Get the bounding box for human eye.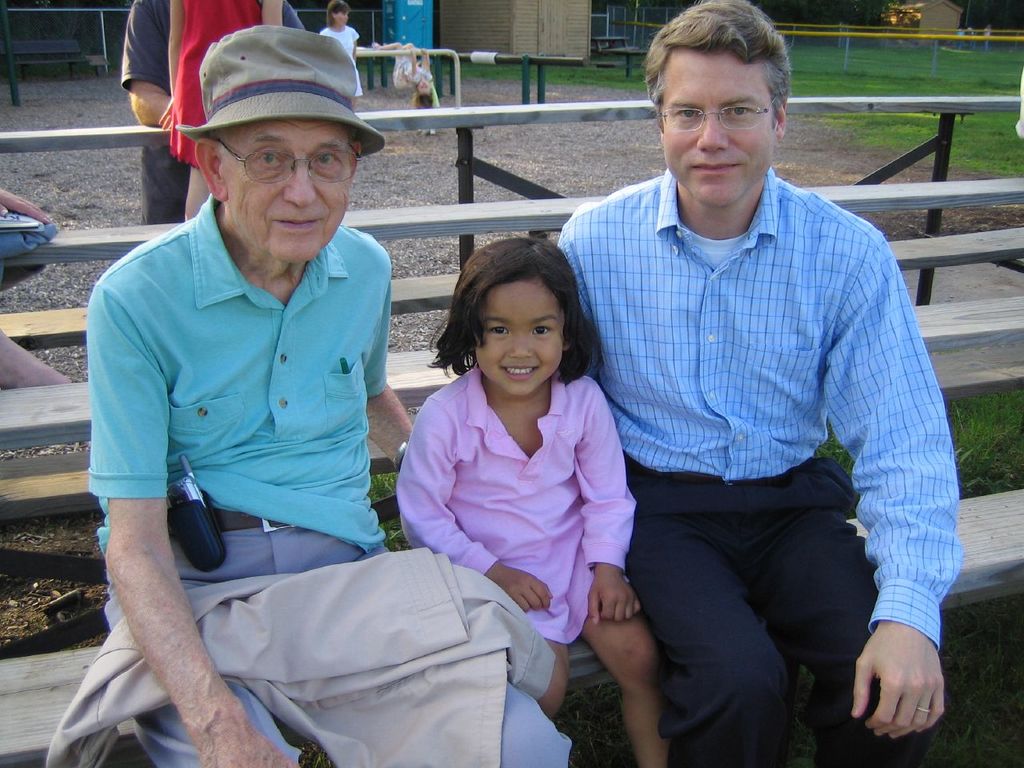
[left=674, top=106, right=696, bottom=121].
